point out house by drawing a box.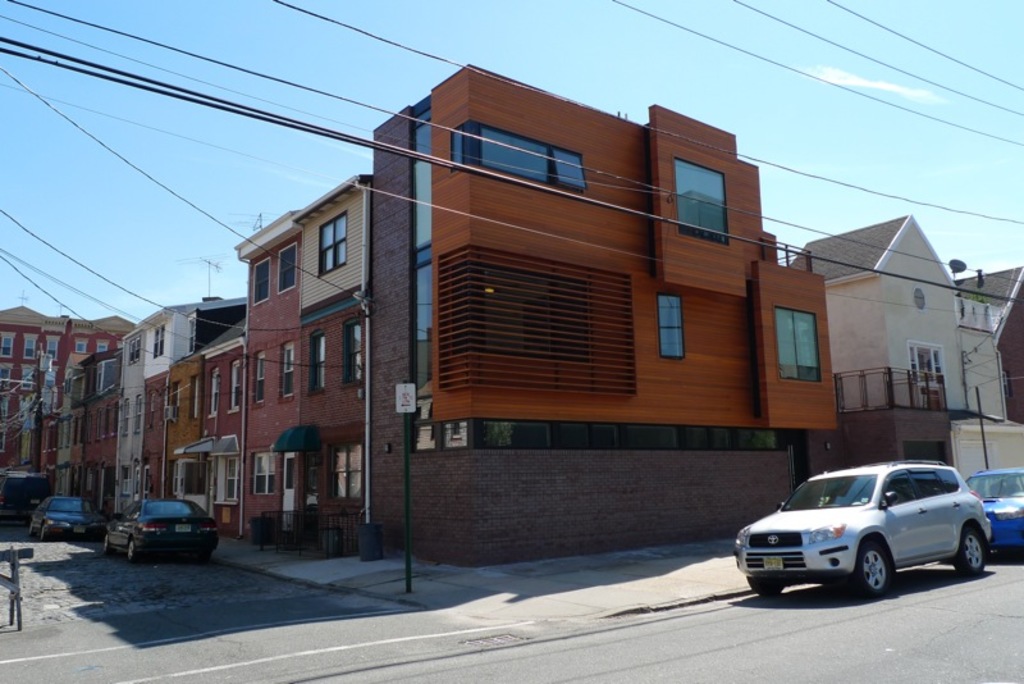
116 329 191 521.
